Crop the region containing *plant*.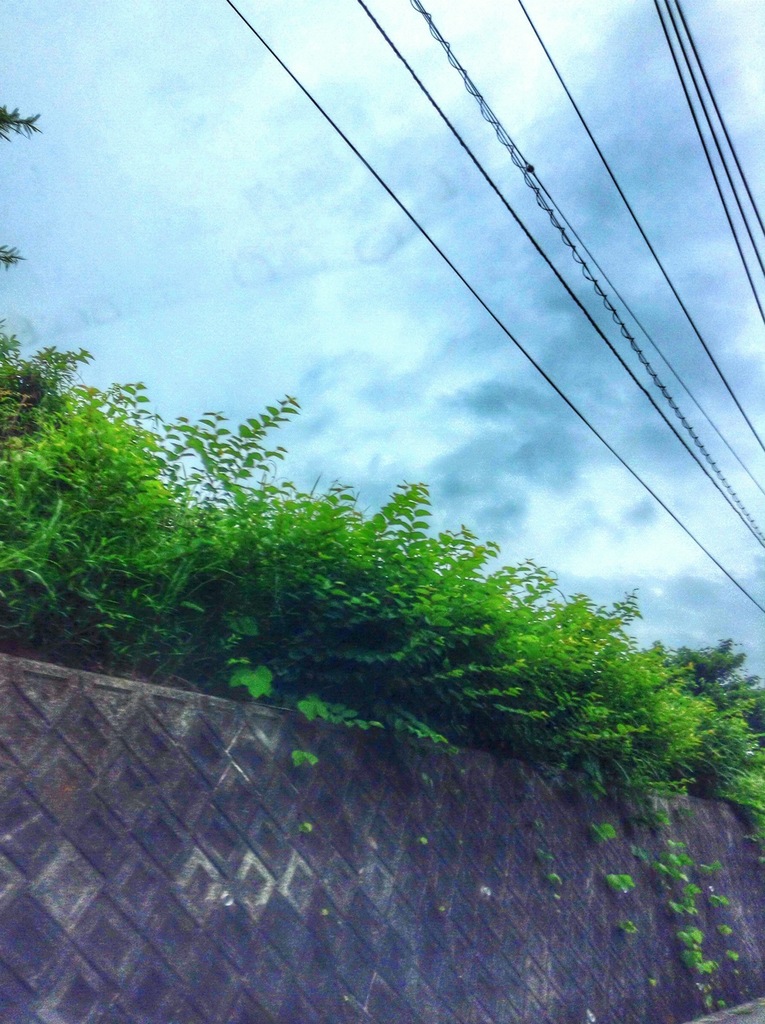
Crop region: {"left": 608, "top": 868, "right": 635, "bottom": 888}.
